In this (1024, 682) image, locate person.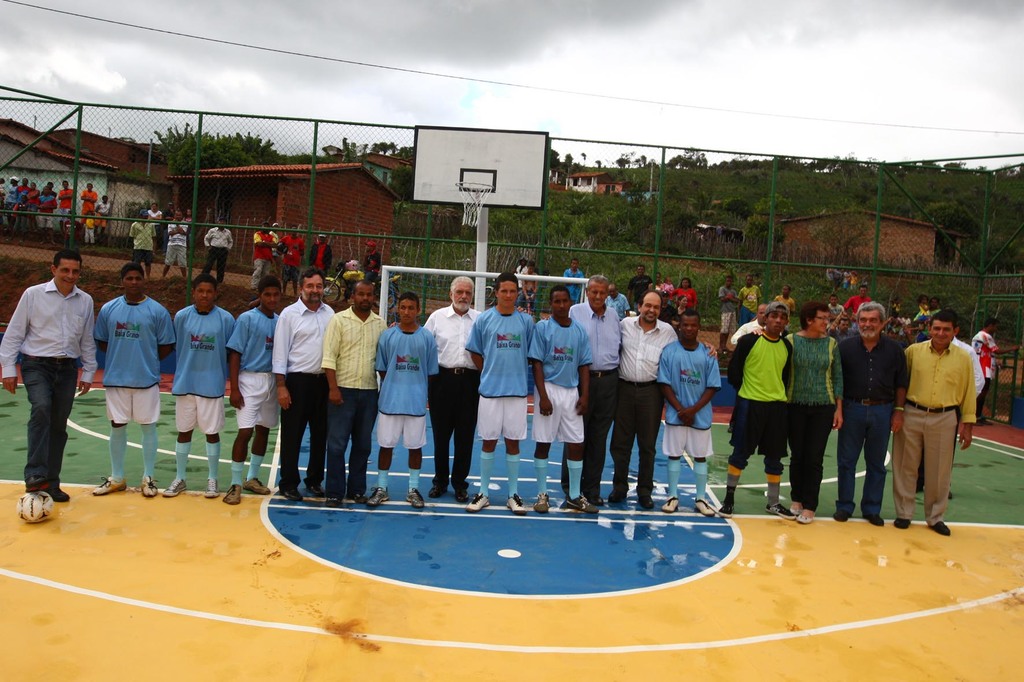
Bounding box: left=322, top=279, right=388, bottom=505.
